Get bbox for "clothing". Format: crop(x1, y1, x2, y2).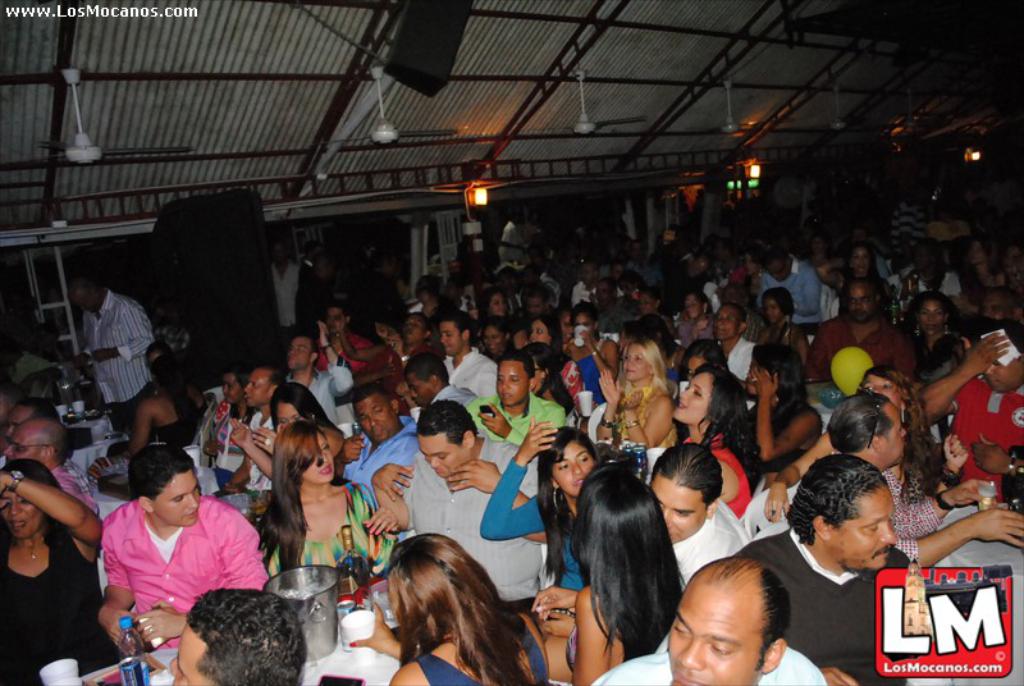
crop(668, 497, 755, 587).
